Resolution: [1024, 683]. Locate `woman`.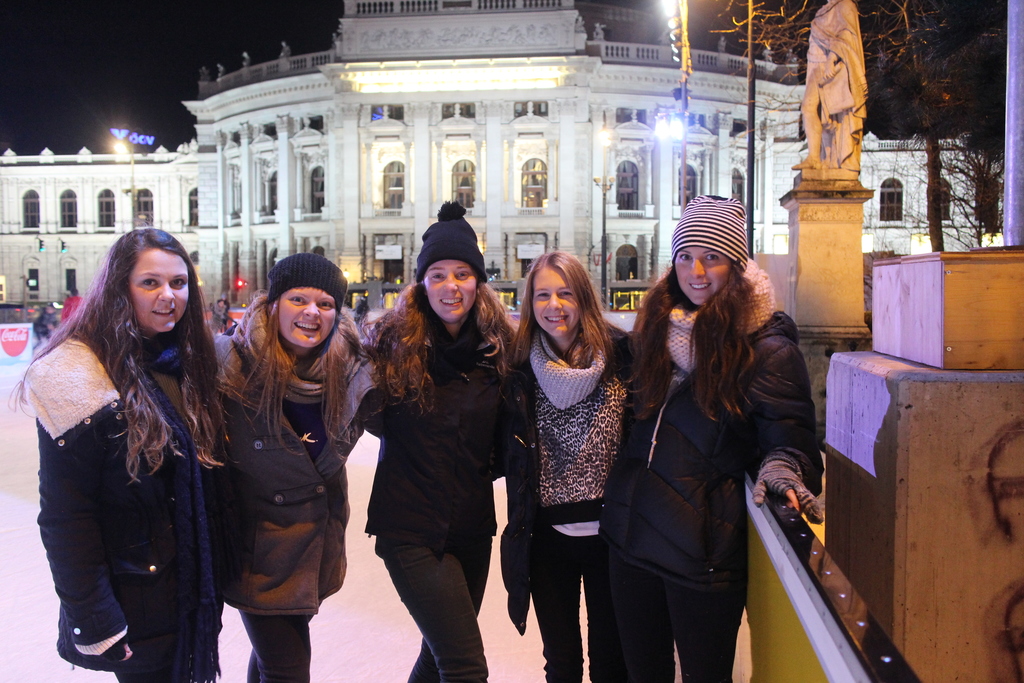
pyautogui.locateOnScreen(16, 227, 242, 682).
